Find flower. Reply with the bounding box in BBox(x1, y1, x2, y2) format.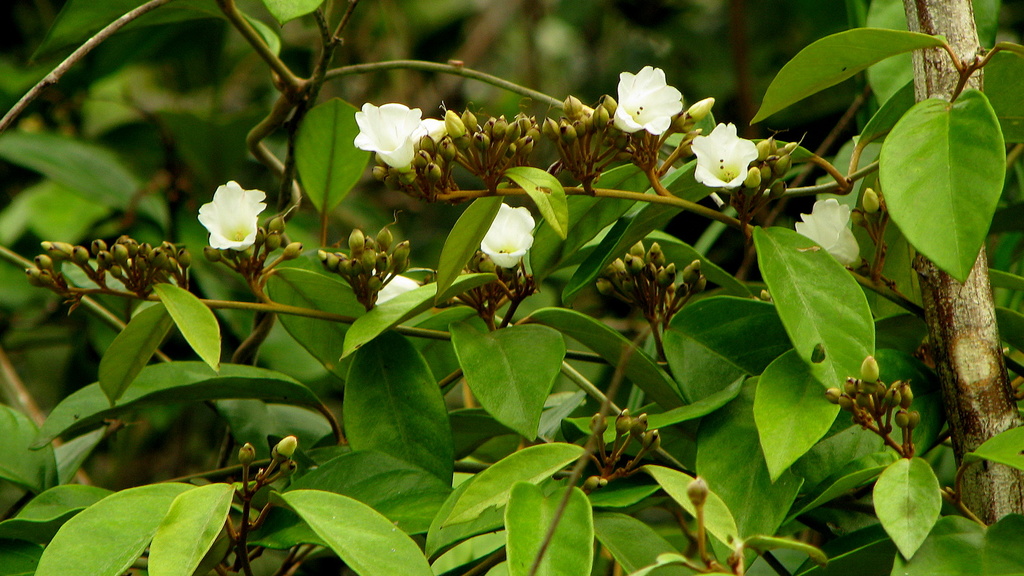
BBox(614, 62, 680, 134).
